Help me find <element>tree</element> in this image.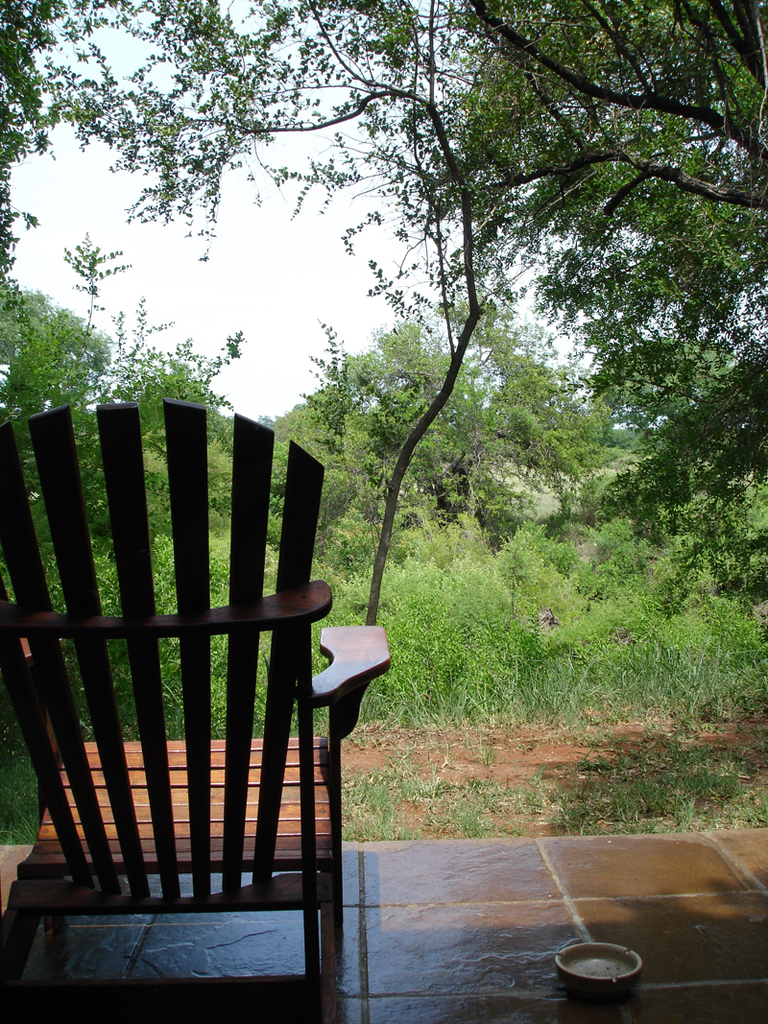
Found it: <bbox>232, 0, 767, 544</bbox>.
